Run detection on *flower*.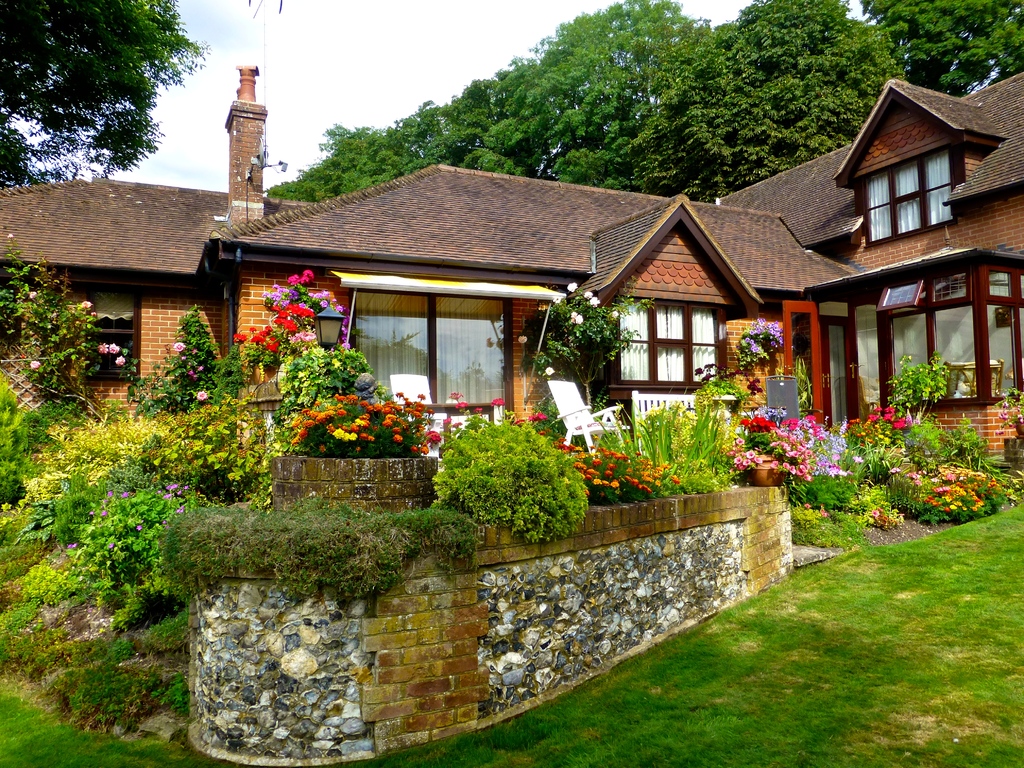
Result: 31/291/35/299.
